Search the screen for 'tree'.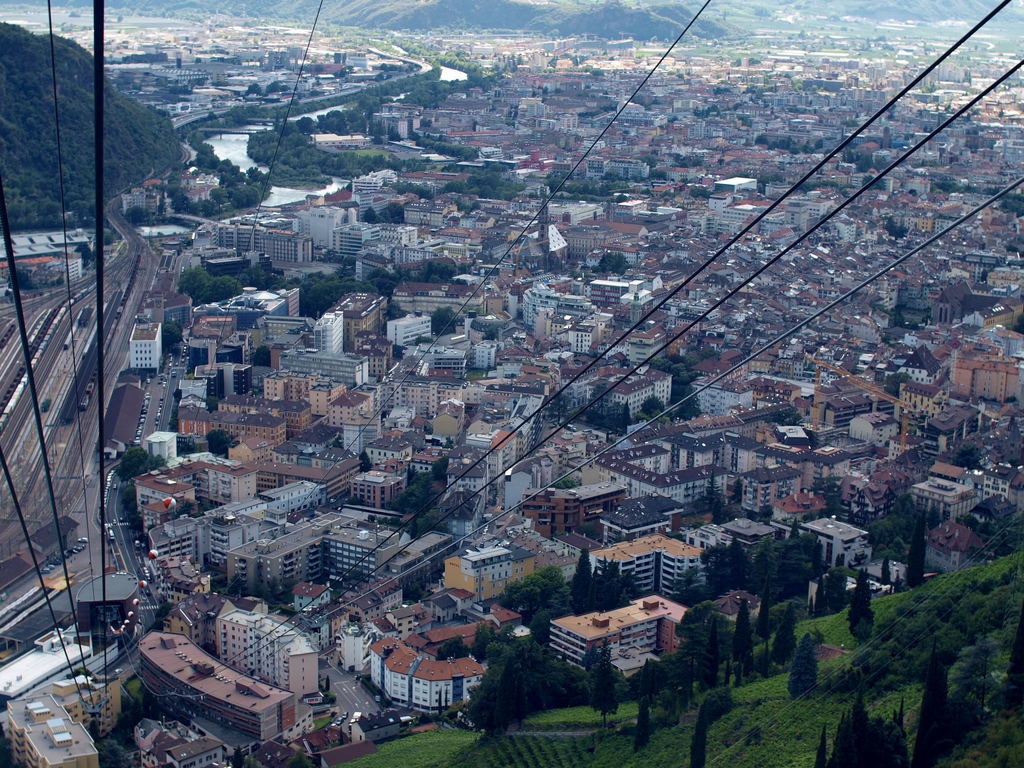
Found at detection(843, 152, 871, 175).
